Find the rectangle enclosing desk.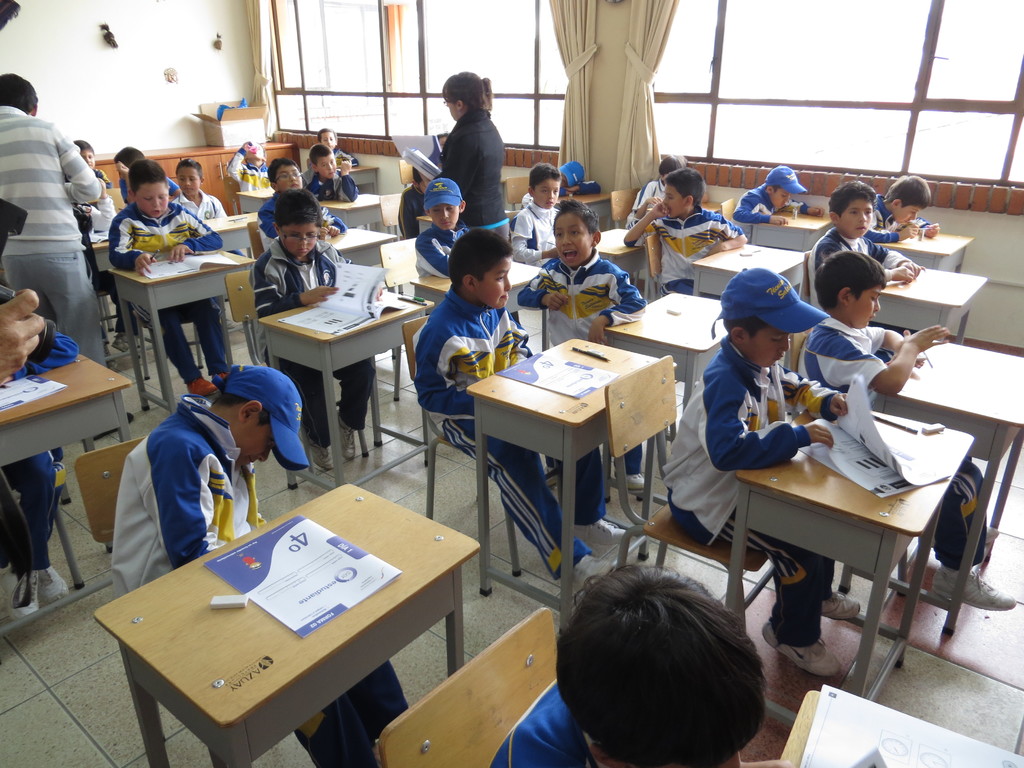
select_region(690, 243, 808, 346).
